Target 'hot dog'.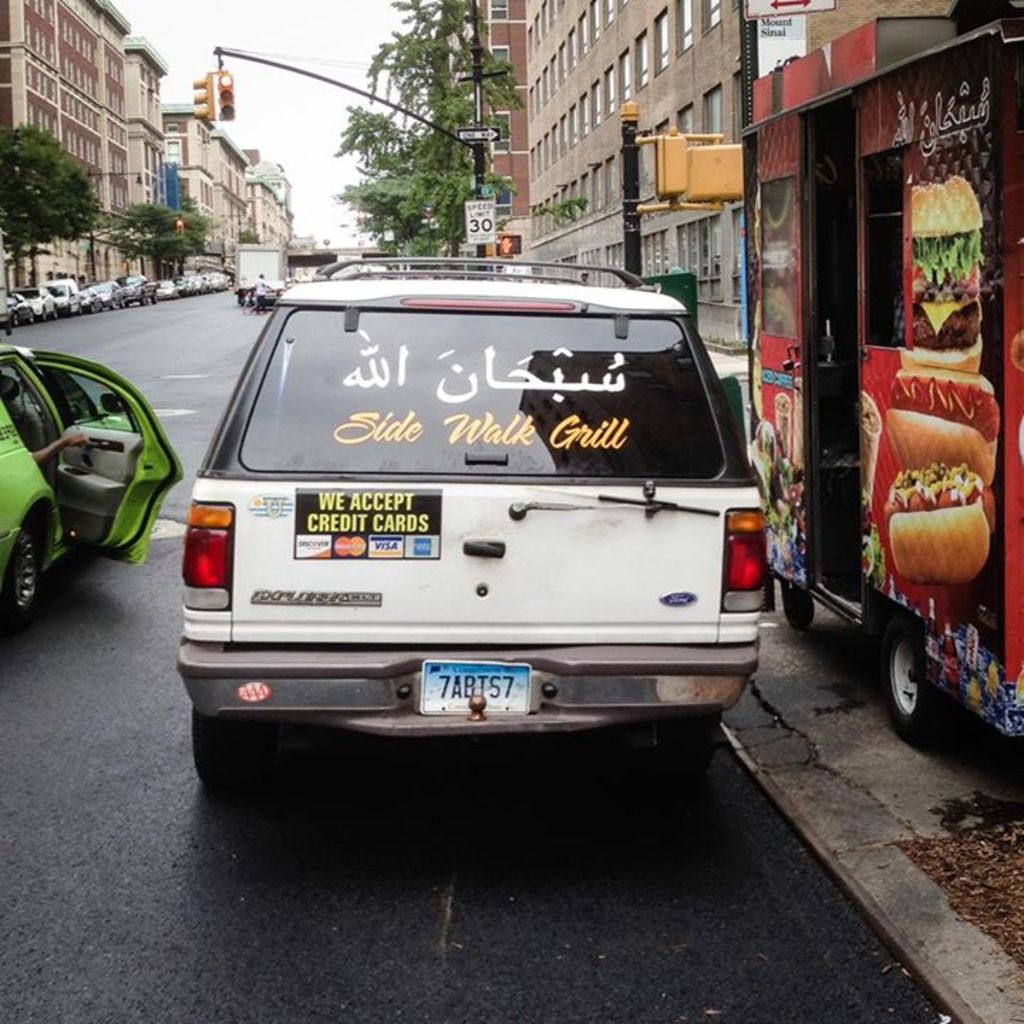
Target region: bbox=(879, 370, 1004, 486).
